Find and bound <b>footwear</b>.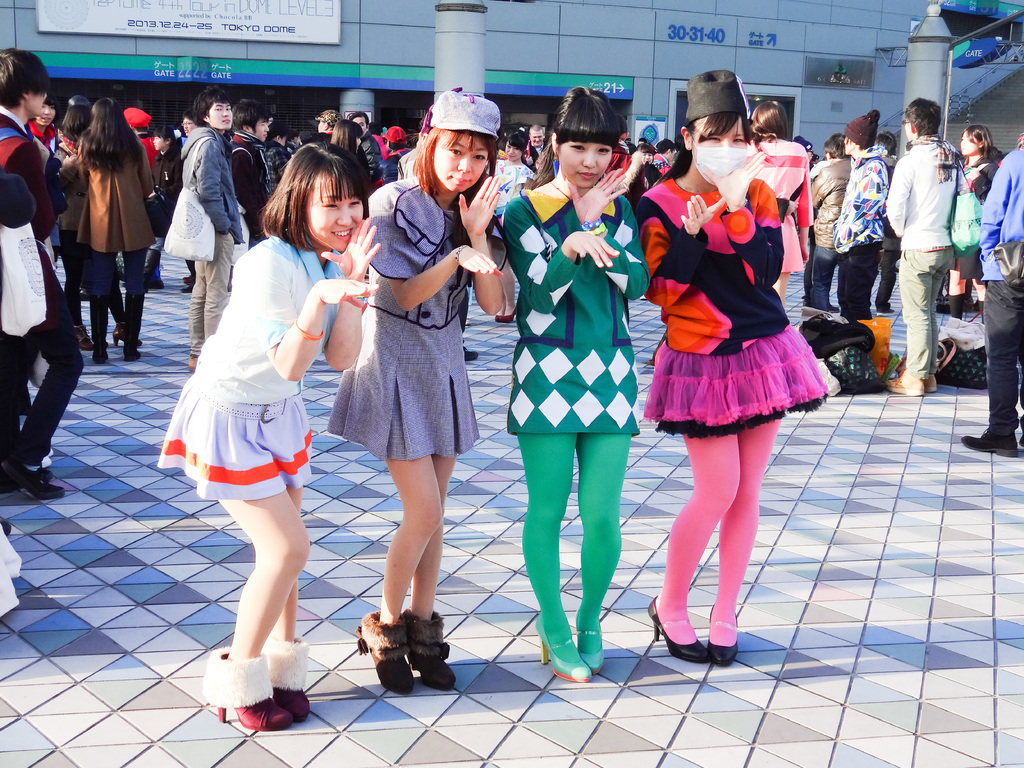
Bound: <box>878,308,894,317</box>.
